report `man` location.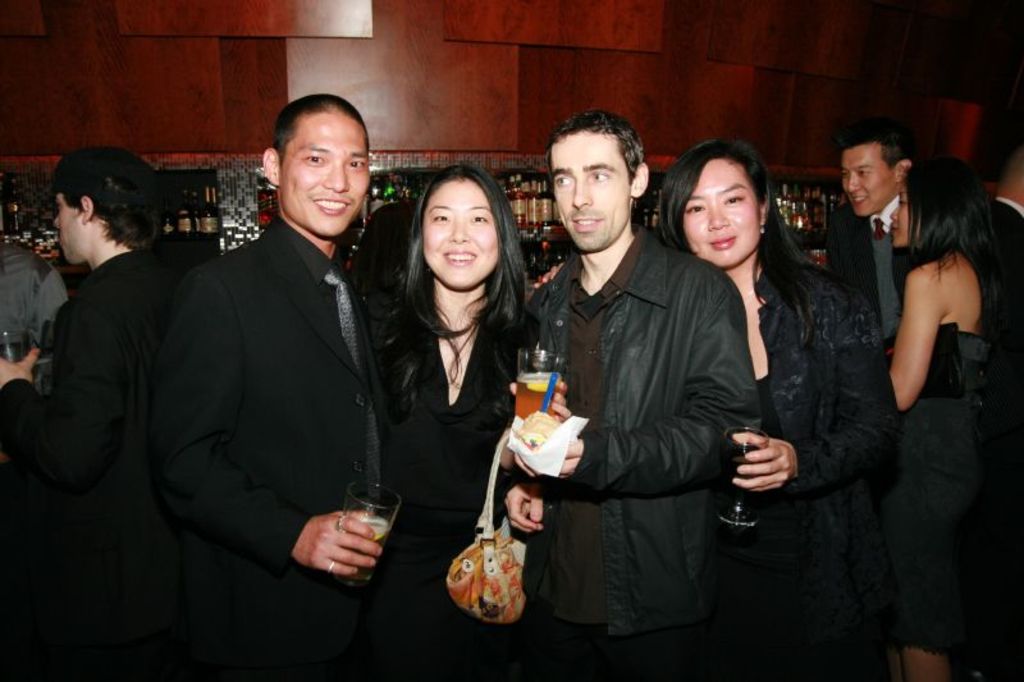
Report: BBox(975, 131, 1023, 452).
